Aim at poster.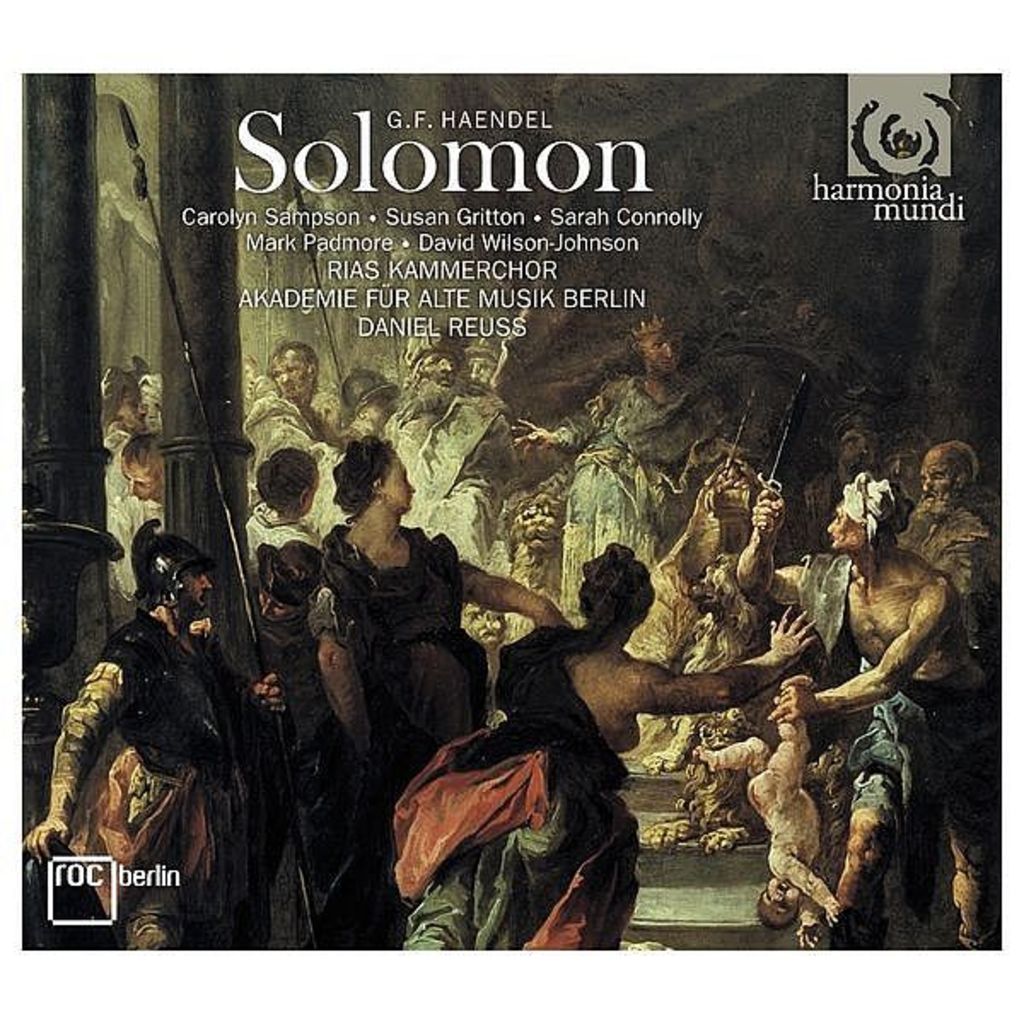
Aimed at 19,60,1004,949.
